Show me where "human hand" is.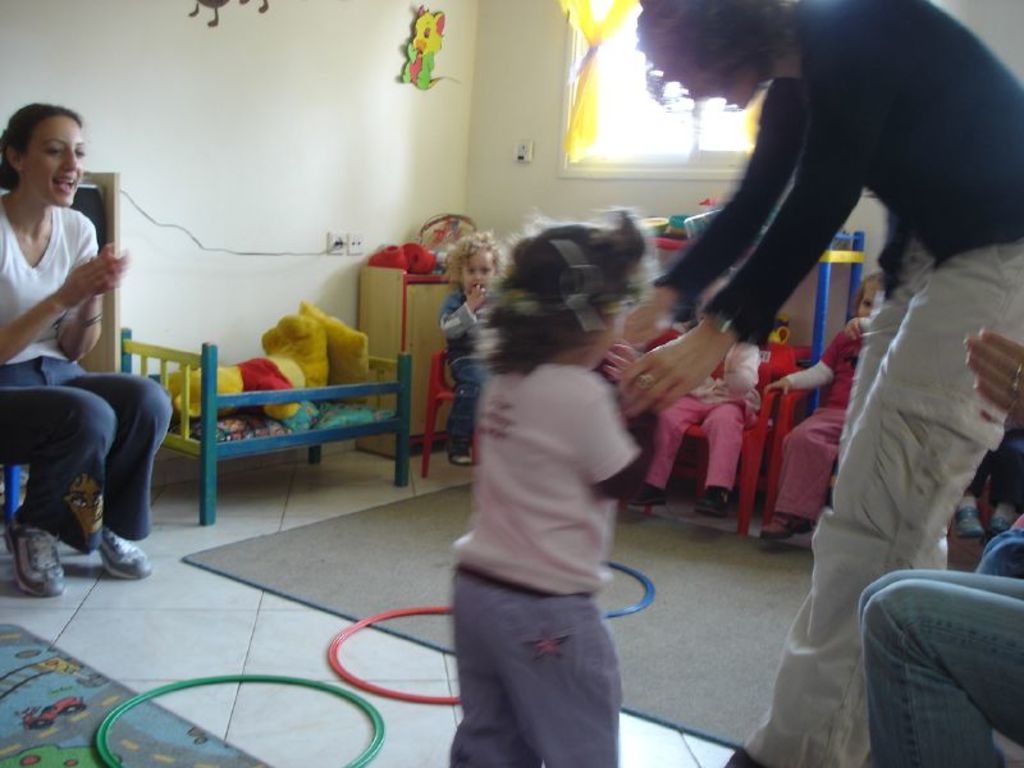
"human hand" is at x1=760, y1=381, x2=791, y2=396.
